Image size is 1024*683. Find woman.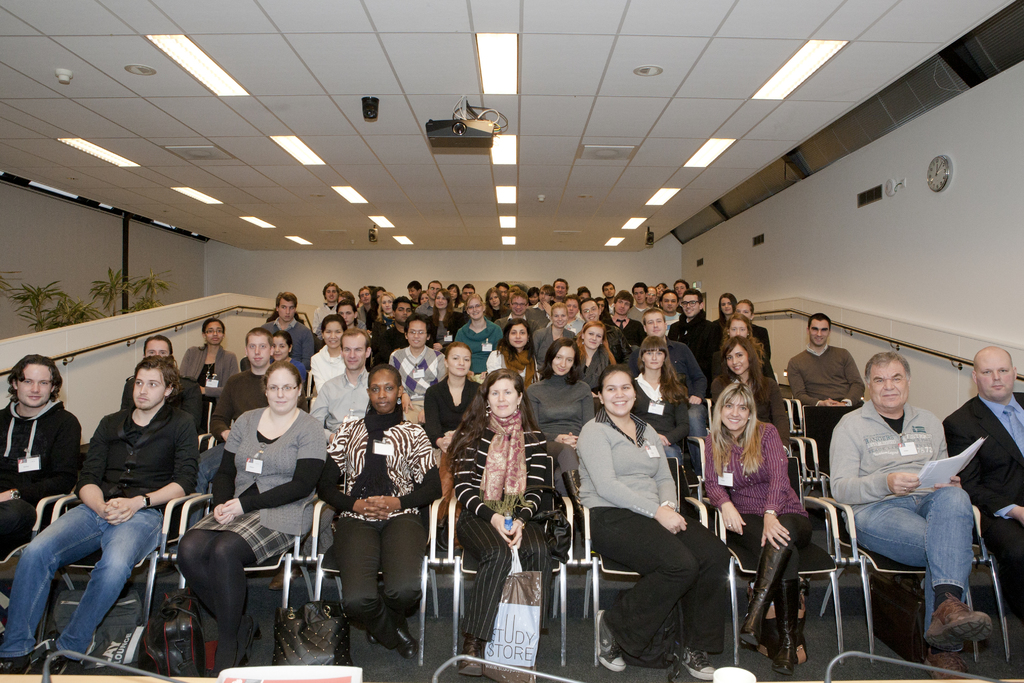
select_region(483, 318, 538, 386).
